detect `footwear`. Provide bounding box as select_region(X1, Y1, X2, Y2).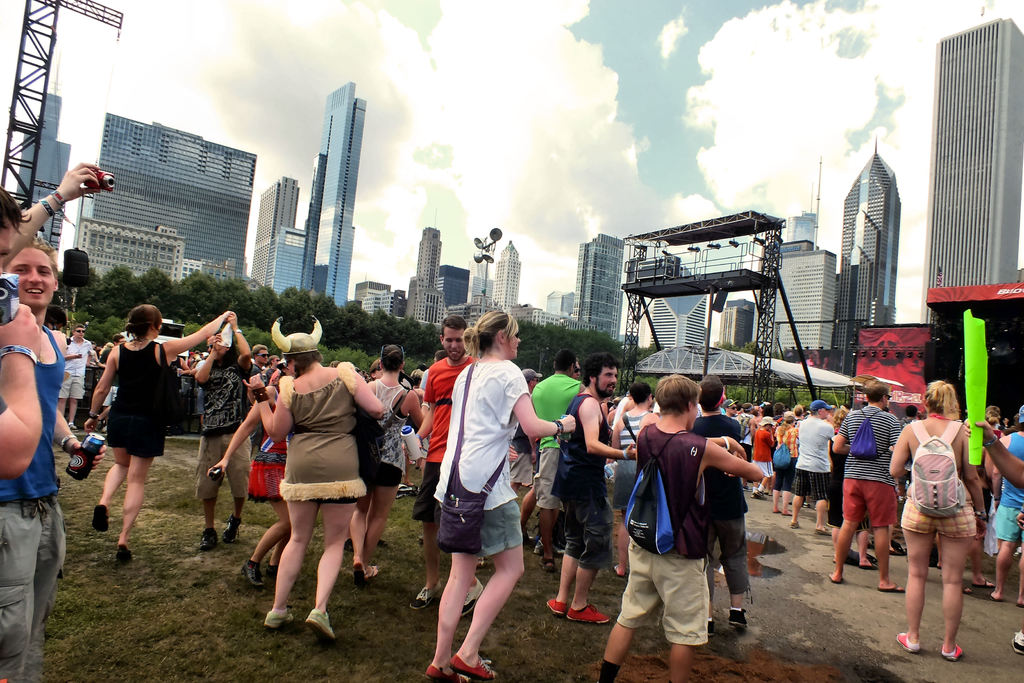
select_region(899, 629, 922, 650).
